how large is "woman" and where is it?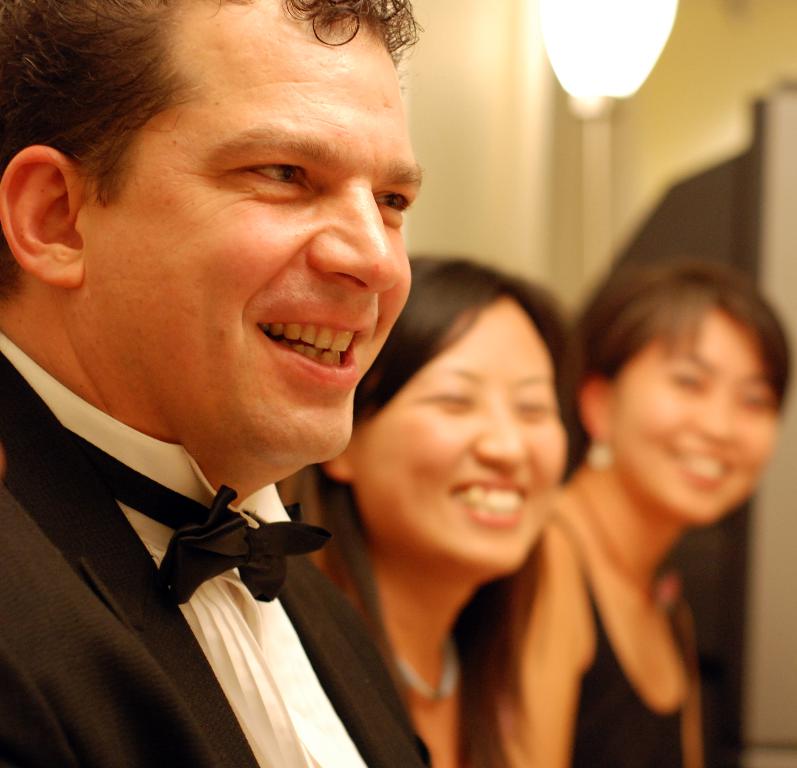
Bounding box: (475, 255, 785, 767).
